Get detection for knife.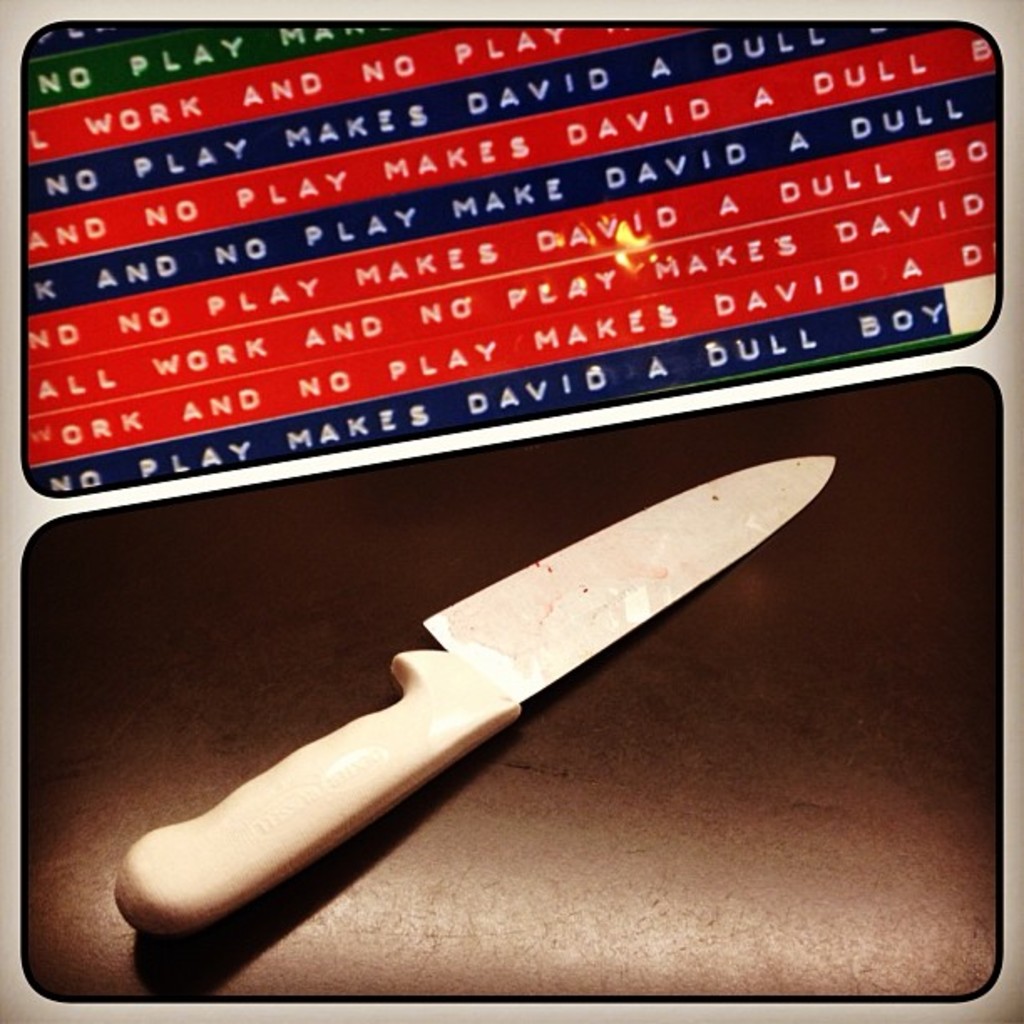
Detection: l=112, t=450, r=835, b=940.
